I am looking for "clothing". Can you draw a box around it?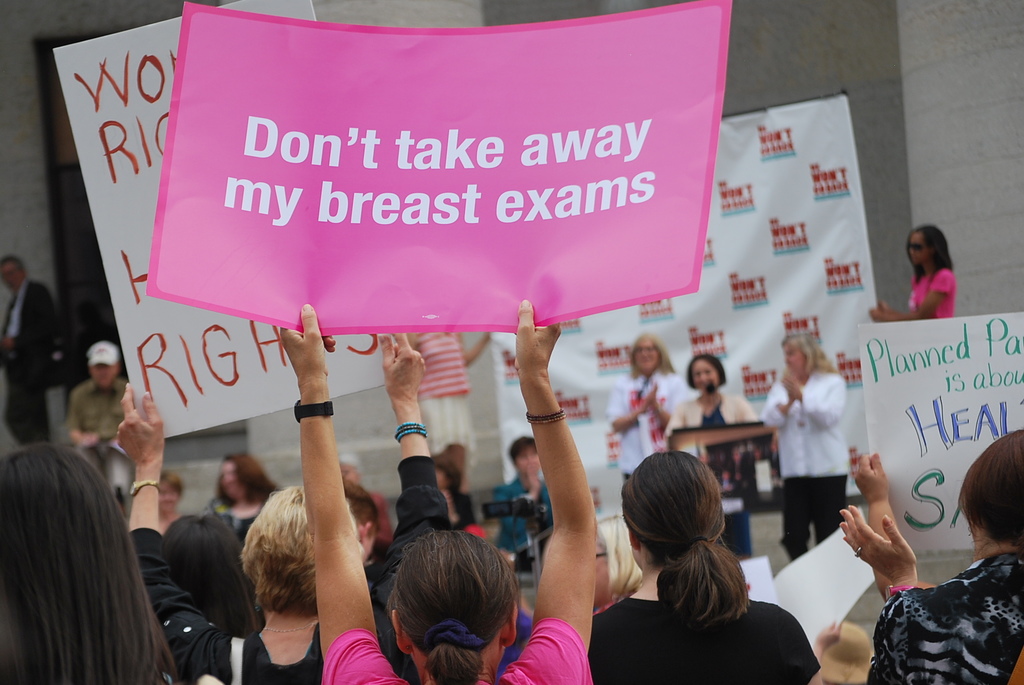
Sure, the bounding box is bbox(323, 617, 593, 684).
